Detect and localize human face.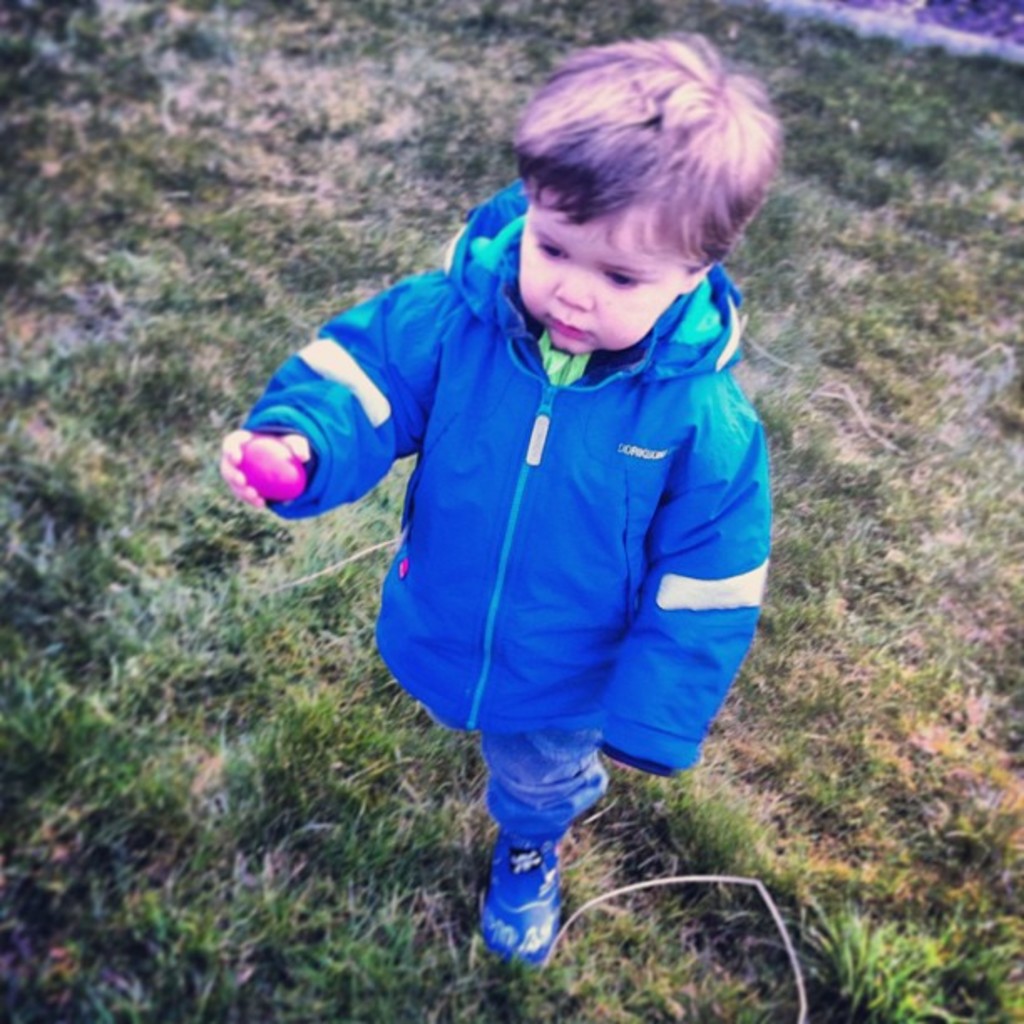
Localized at [517,186,698,365].
